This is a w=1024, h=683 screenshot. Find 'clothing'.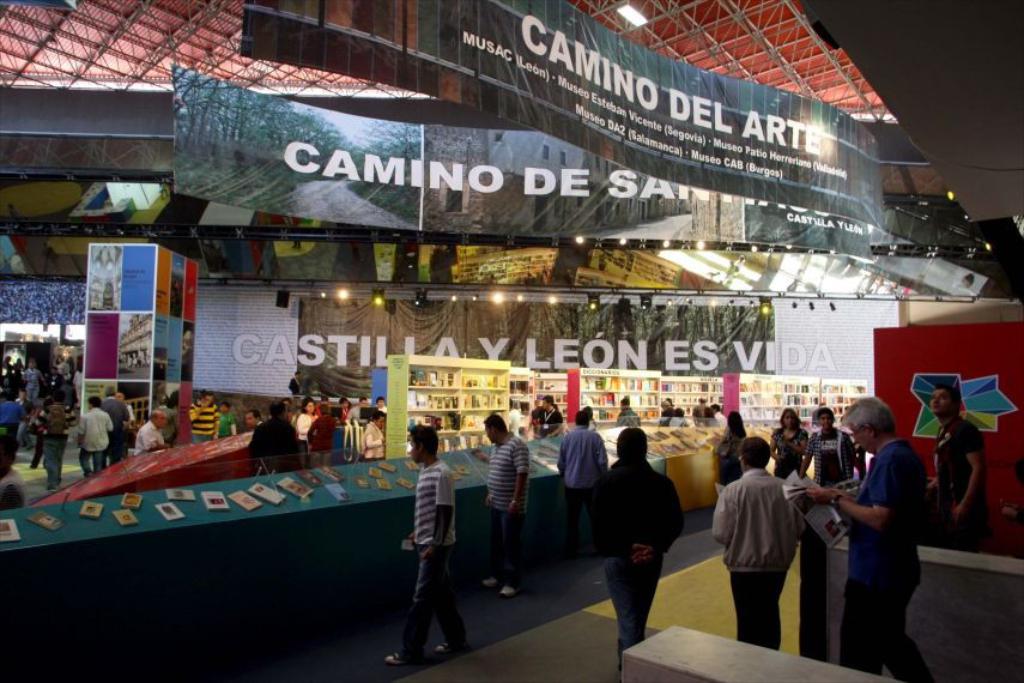
Bounding box: region(533, 405, 564, 429).
